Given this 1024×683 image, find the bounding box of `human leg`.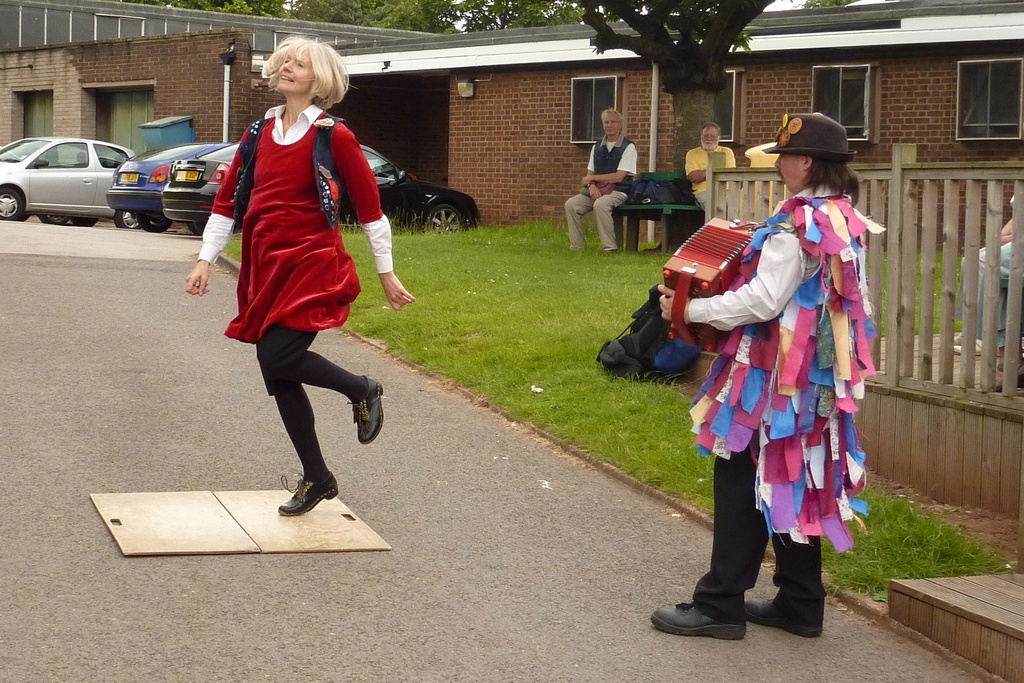
{"left": 257, "top": 321, "right": 392, "bottom": 448}.
